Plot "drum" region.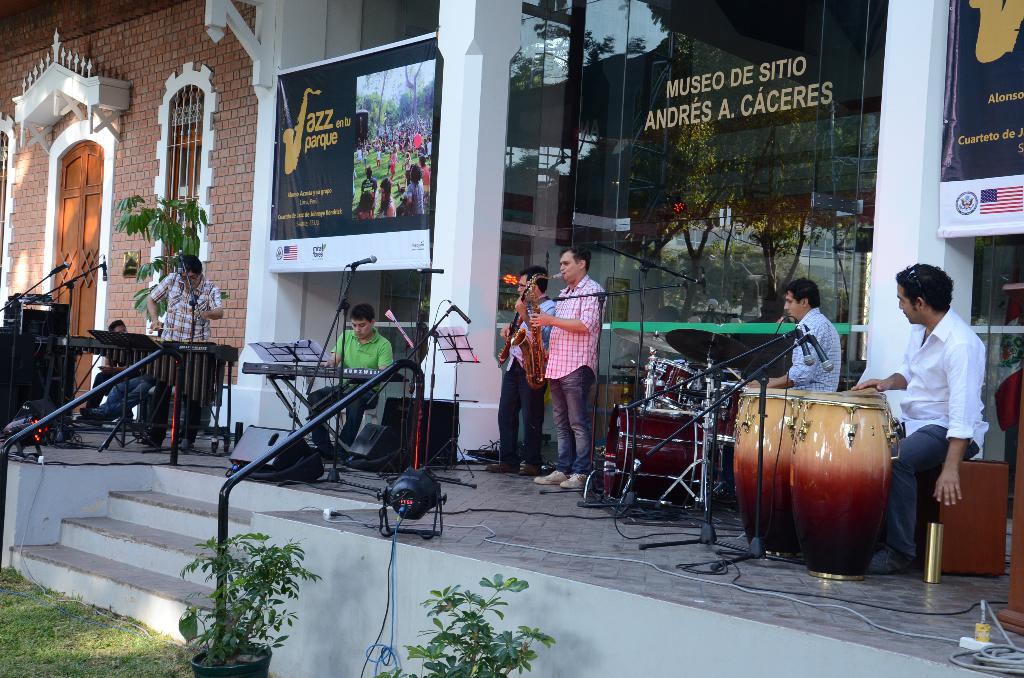
Plotted at [left=787, top=391, right=893, bottom=583].
